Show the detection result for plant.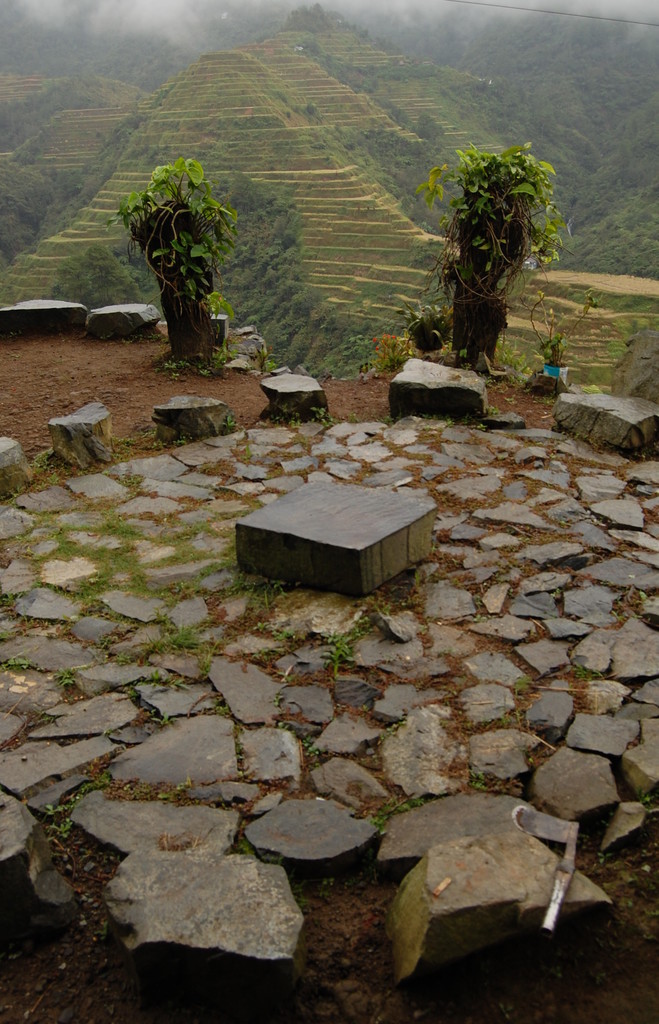
[x1=110, y1=151, x2=240, y2=378].
